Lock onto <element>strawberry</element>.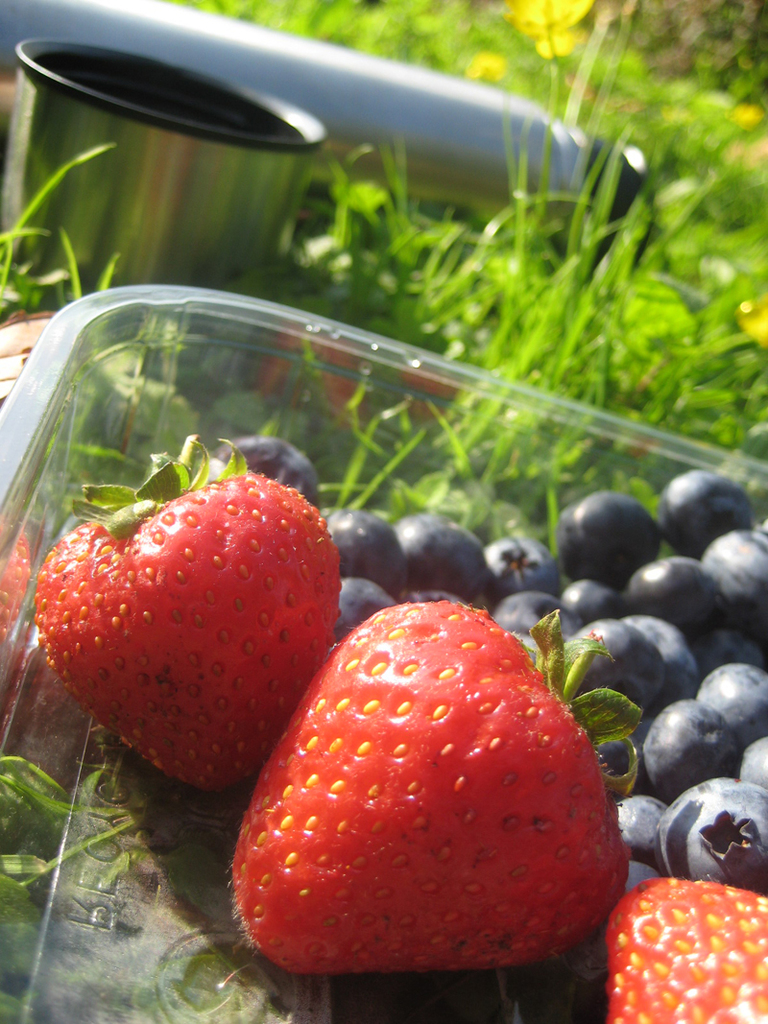
Locked: 601,873,767,1023.
